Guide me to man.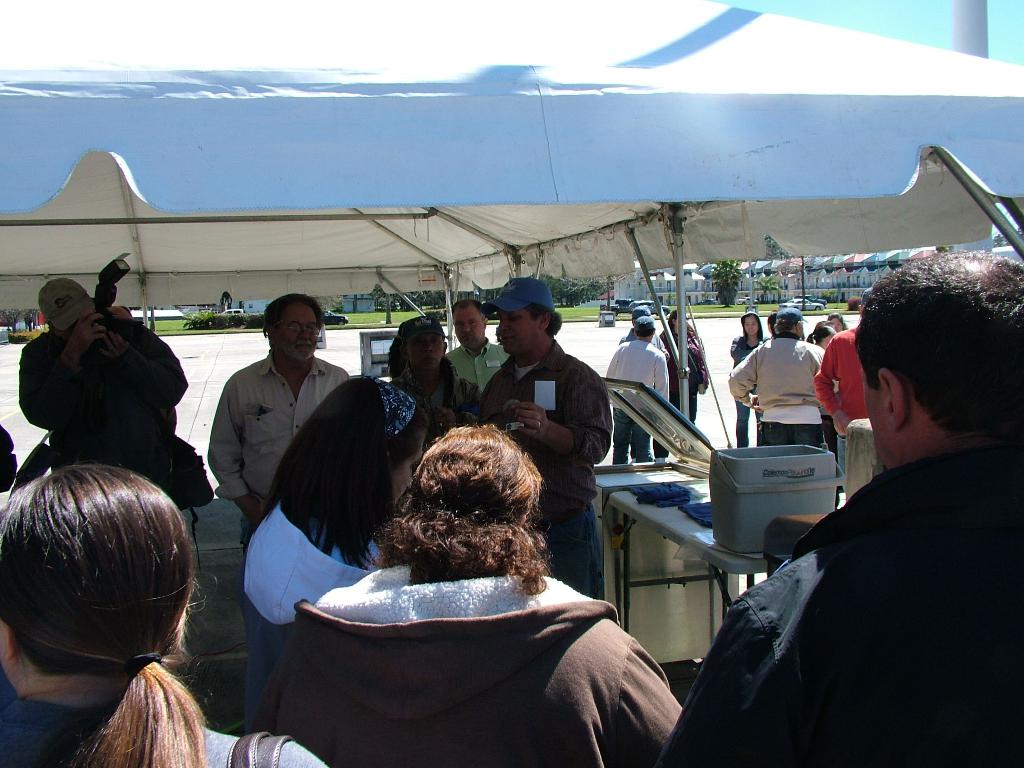
Guidance: 726 305 832 452.
